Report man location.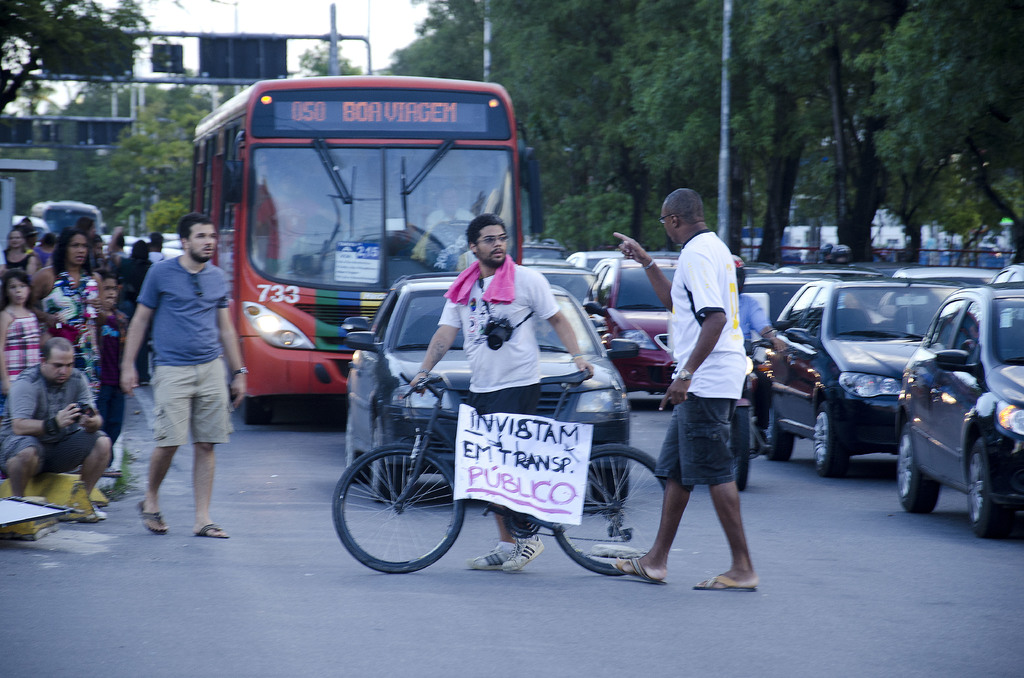
Report: BBox(394, 213, 601, 574).
